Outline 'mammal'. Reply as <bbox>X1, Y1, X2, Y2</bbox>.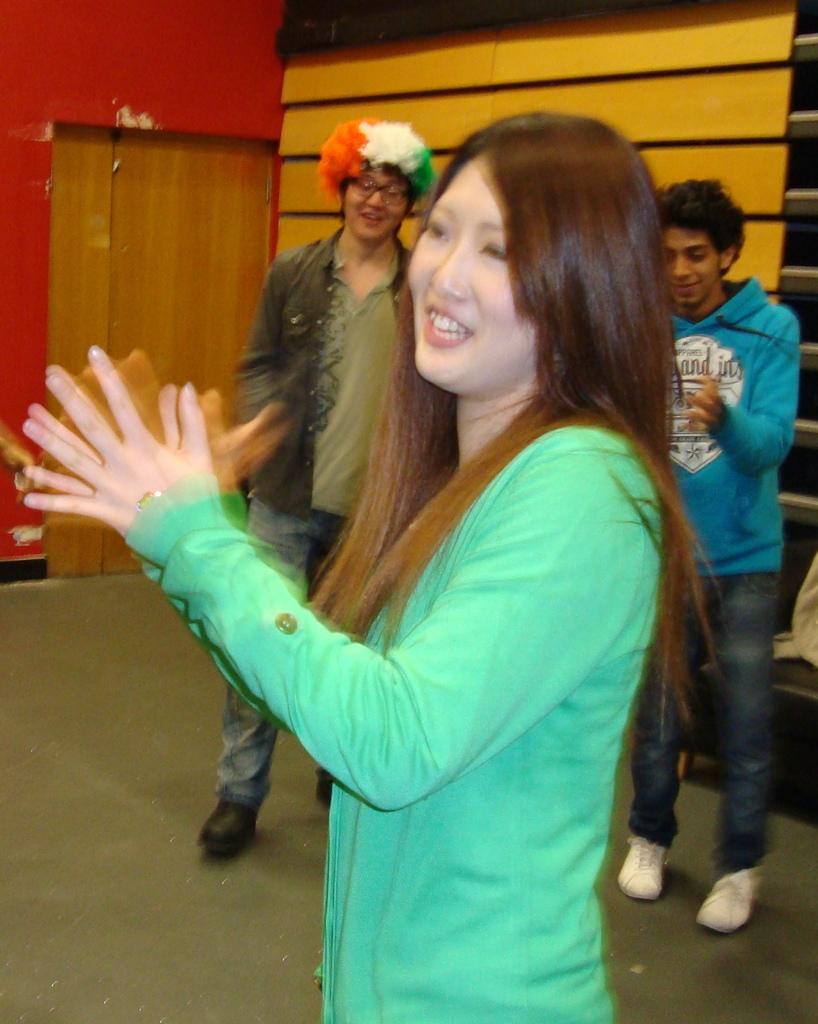
<bbox>174, 116, 437, 852</bbox>.
